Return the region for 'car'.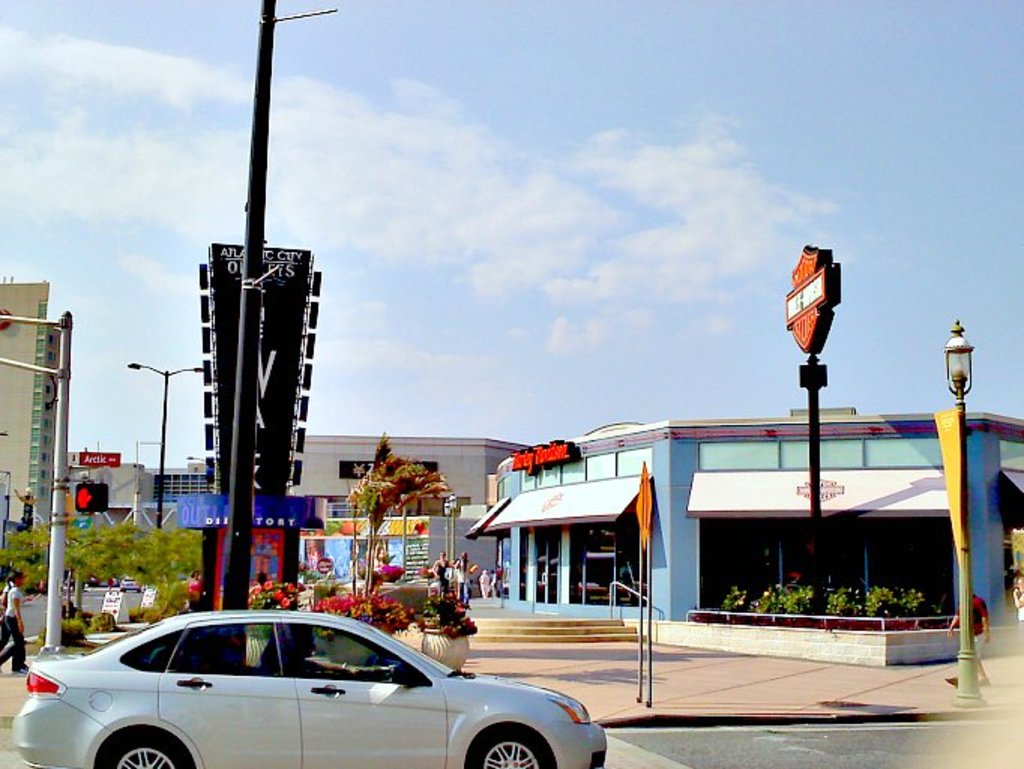
(8,607,608,767).
